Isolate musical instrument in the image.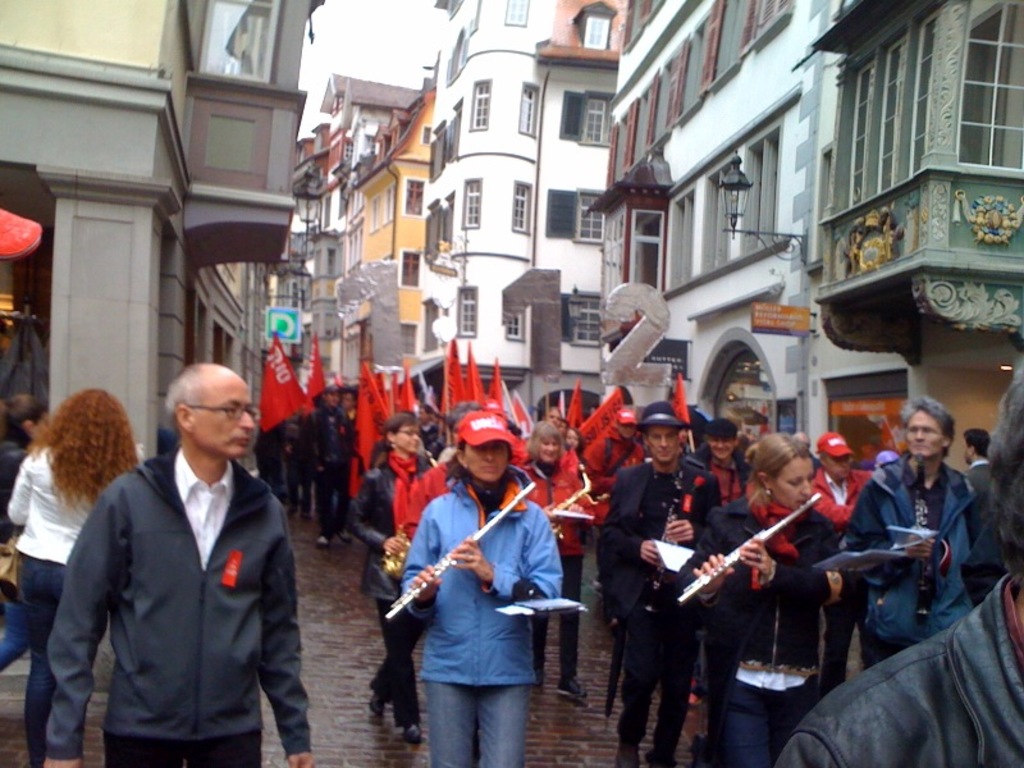
Isolated region: Rect(643, 507, 844, 637).
